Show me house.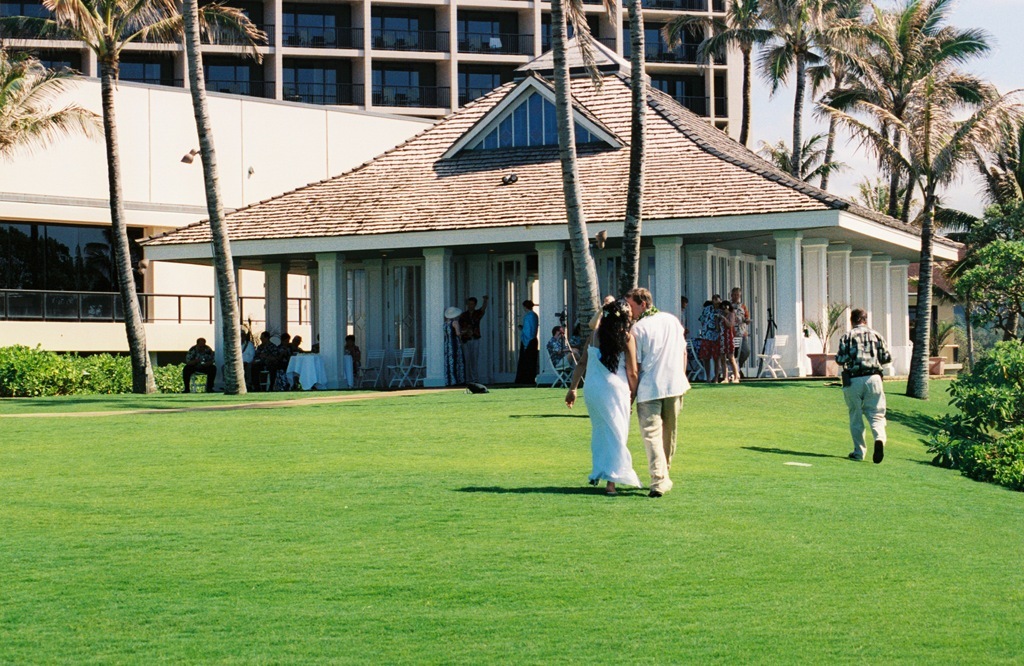
house is here: locate(90, 31, 950, 407).
